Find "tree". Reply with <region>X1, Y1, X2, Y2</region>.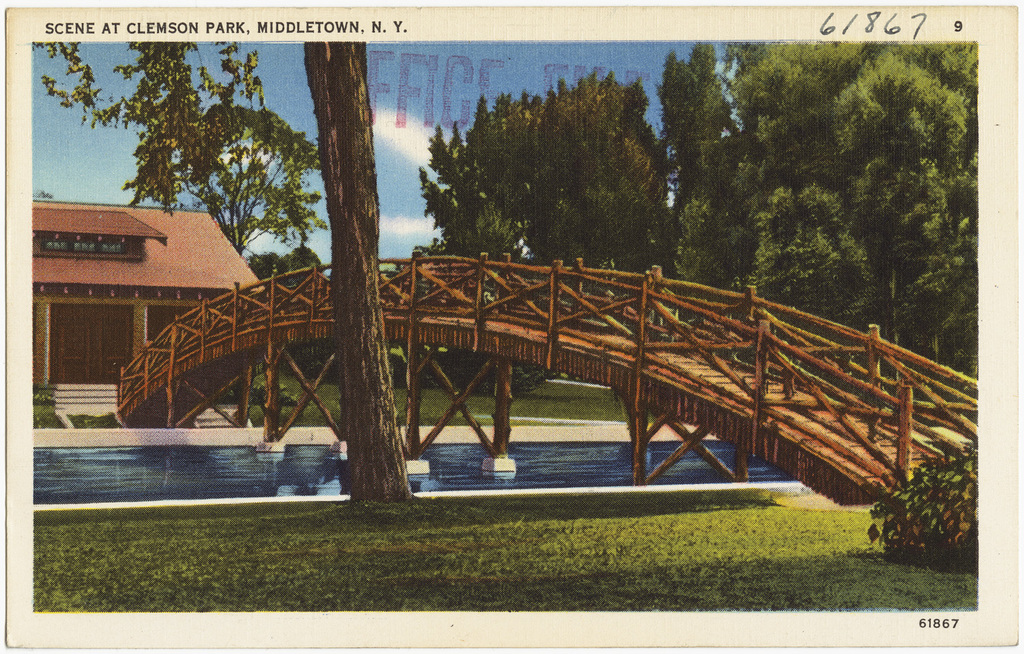
<region>302, 38, 414, 502</region>.
